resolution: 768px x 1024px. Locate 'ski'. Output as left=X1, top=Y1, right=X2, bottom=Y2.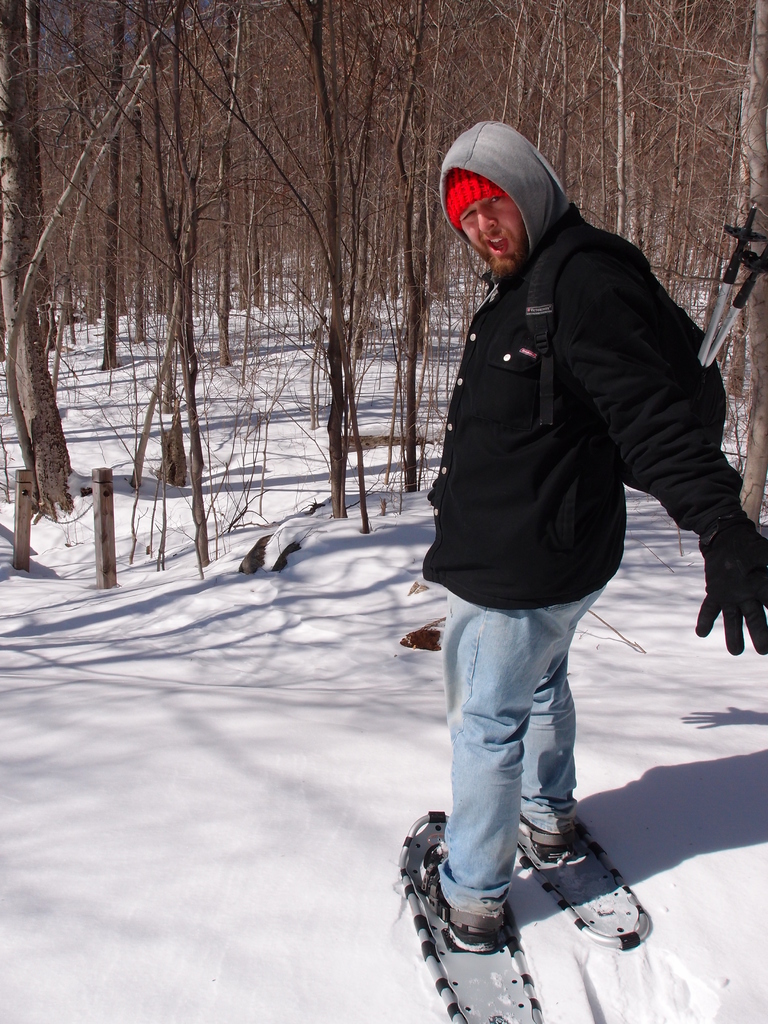
left=511, top=812, right=656, bottom=950.
